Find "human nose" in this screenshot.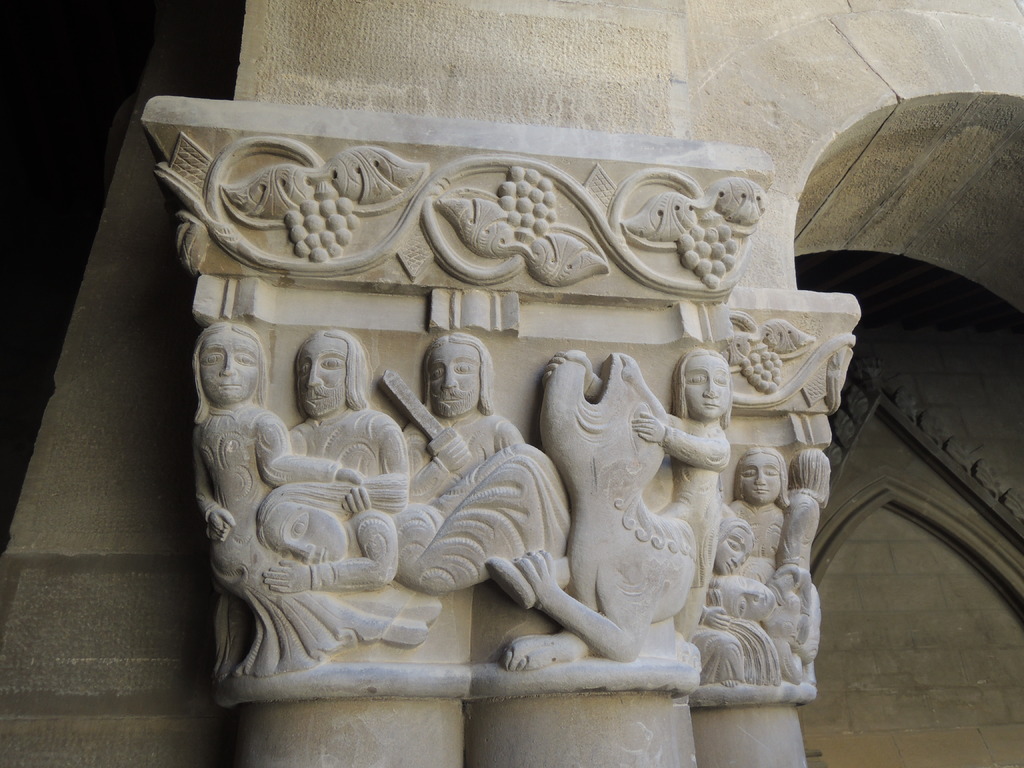
The bounding box for "human nose" is left=444, top=368, right=455, bottom=390.
